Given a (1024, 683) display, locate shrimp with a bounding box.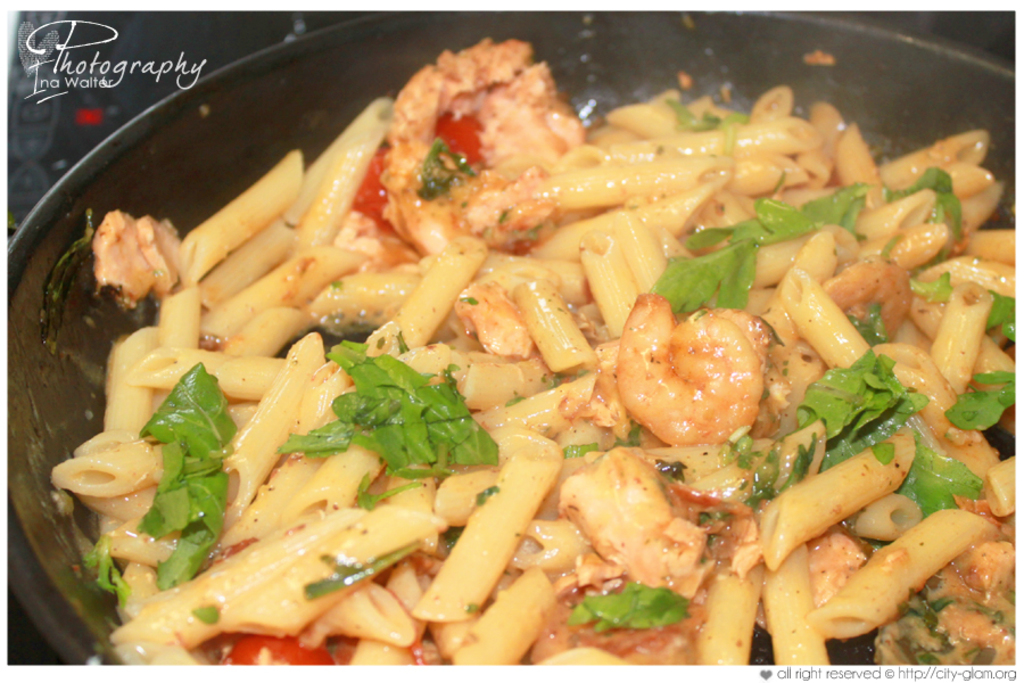
Located: bbox=(754, 533, 873, 641).
